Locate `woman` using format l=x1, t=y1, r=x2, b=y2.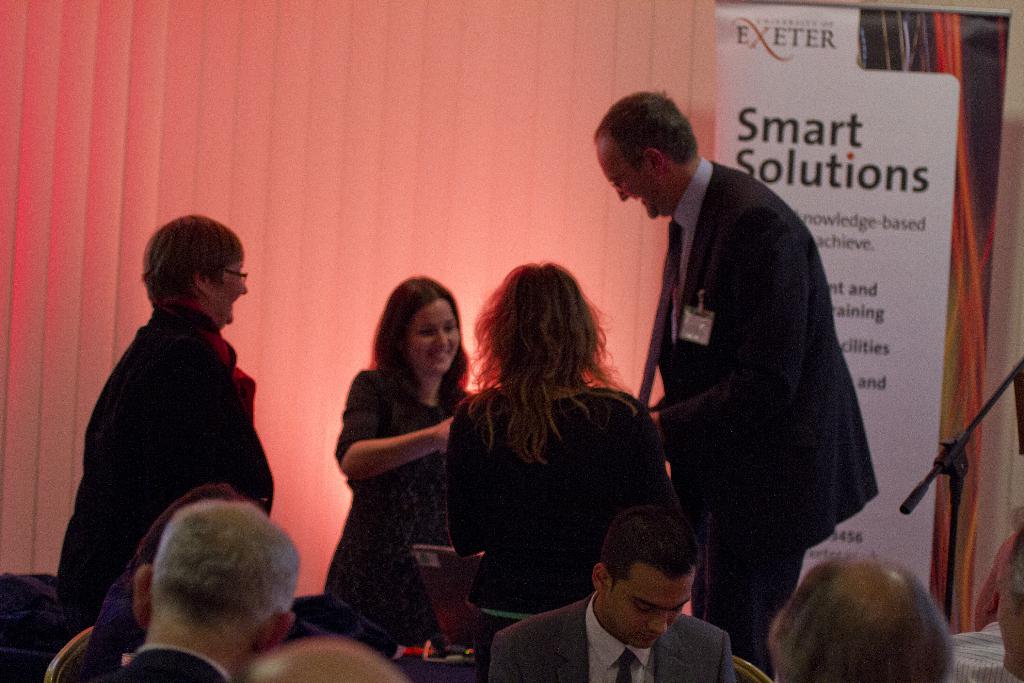
l=297, t=271, r=501, b=650.
